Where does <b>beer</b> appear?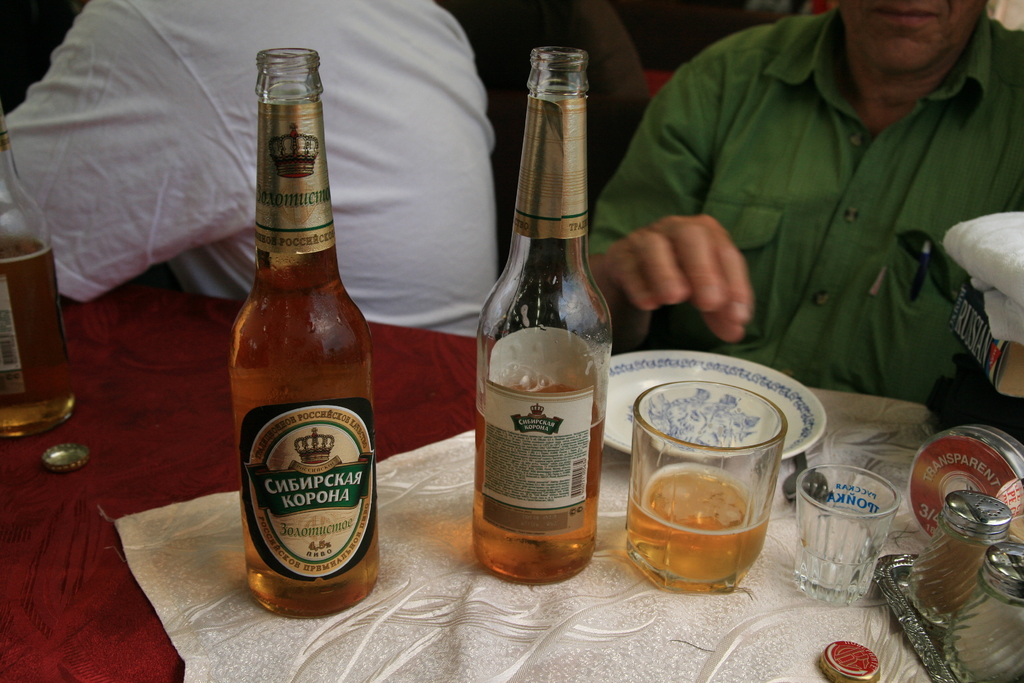
Appears at [225, 77, 383, 610].
